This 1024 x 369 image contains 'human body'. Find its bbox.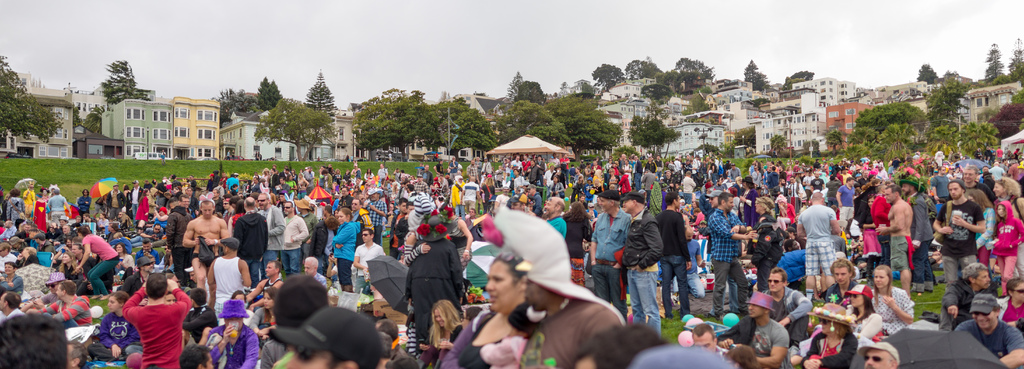
region(19, 180, 36, 215).
